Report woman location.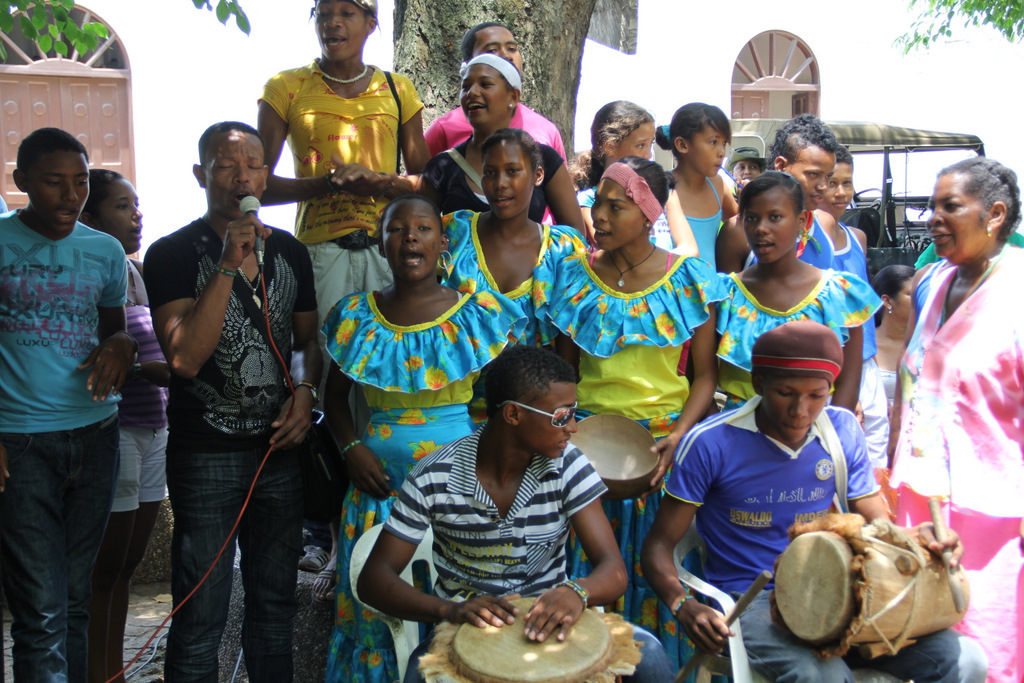
Report: rect(884, 158, 1023, 682).
